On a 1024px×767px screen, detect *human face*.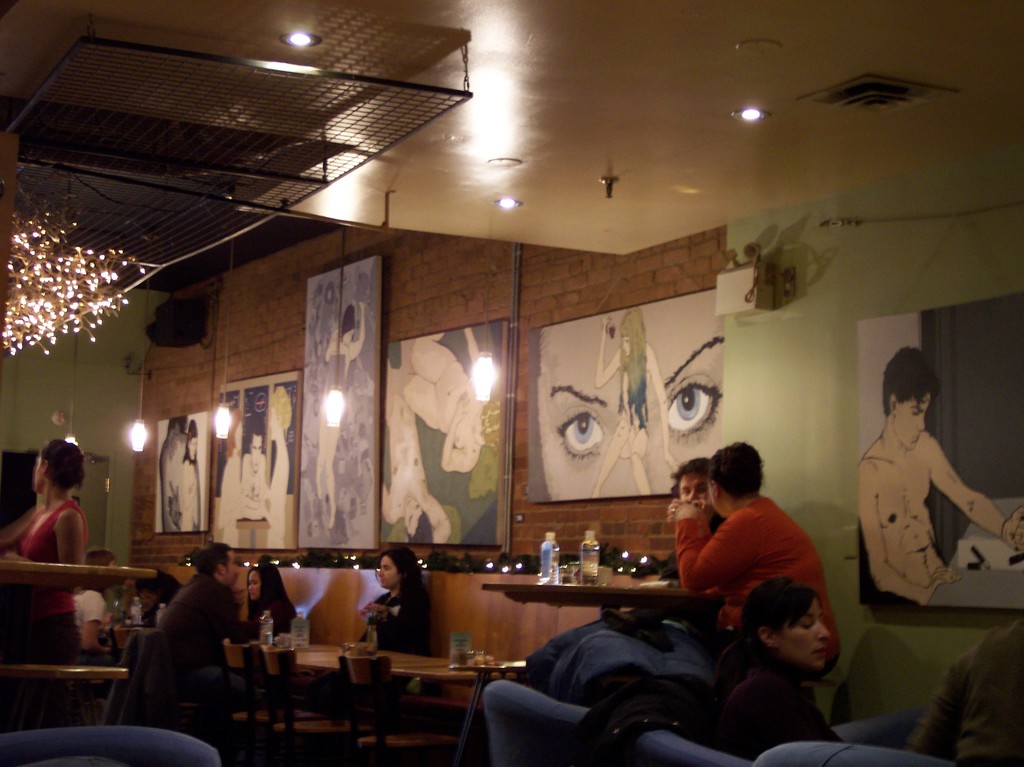
box(701, 469, 721, 513).
